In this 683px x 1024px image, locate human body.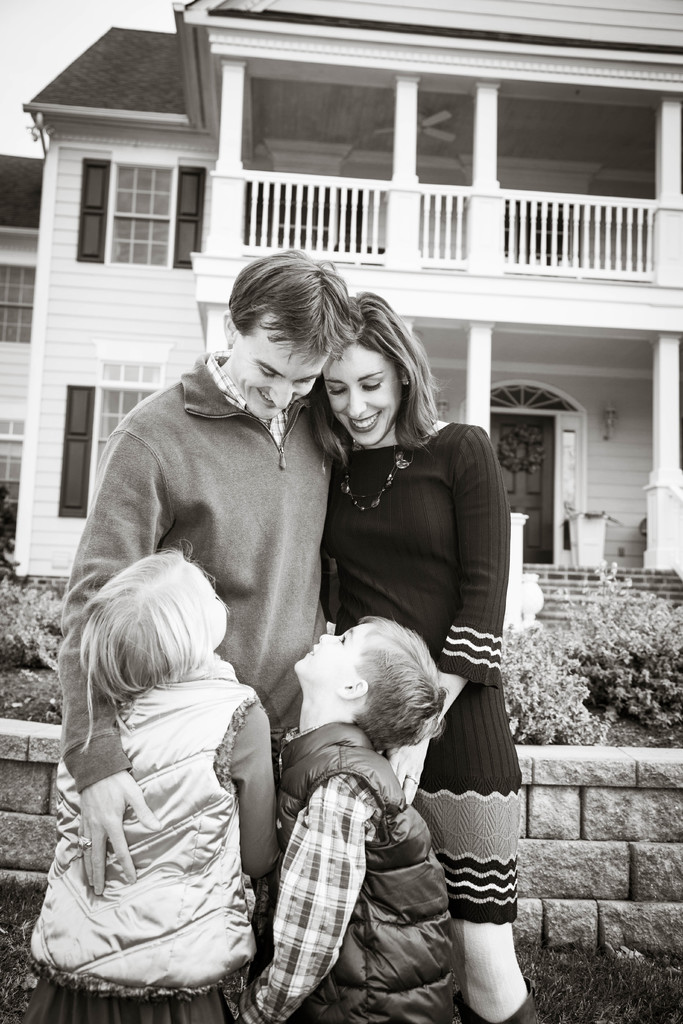
Bounding box: [left=317, top=424, right=545, bottom=1023].
